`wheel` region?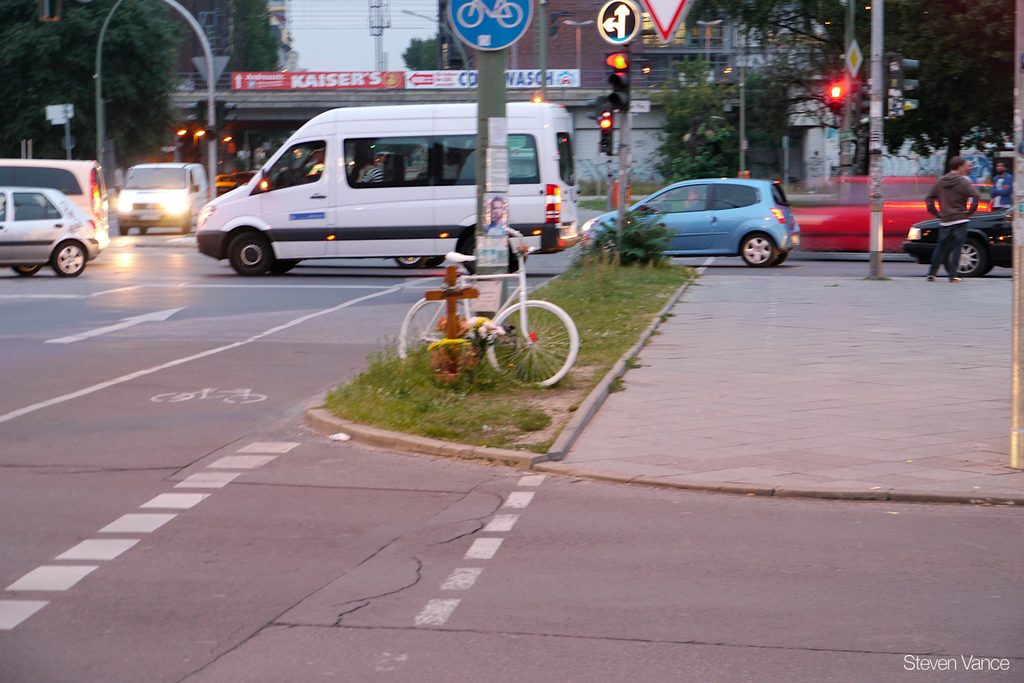
396,297,458,371
